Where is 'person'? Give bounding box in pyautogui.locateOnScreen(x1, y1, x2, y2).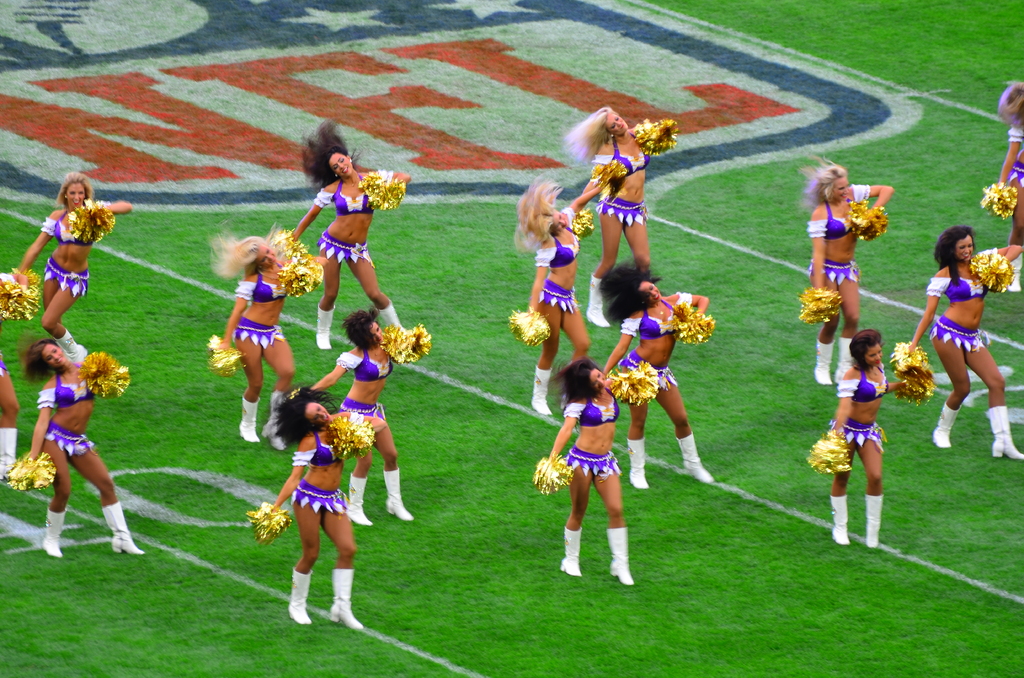
pyautogui.locateOnScreen(572, 106, 675, 331).
